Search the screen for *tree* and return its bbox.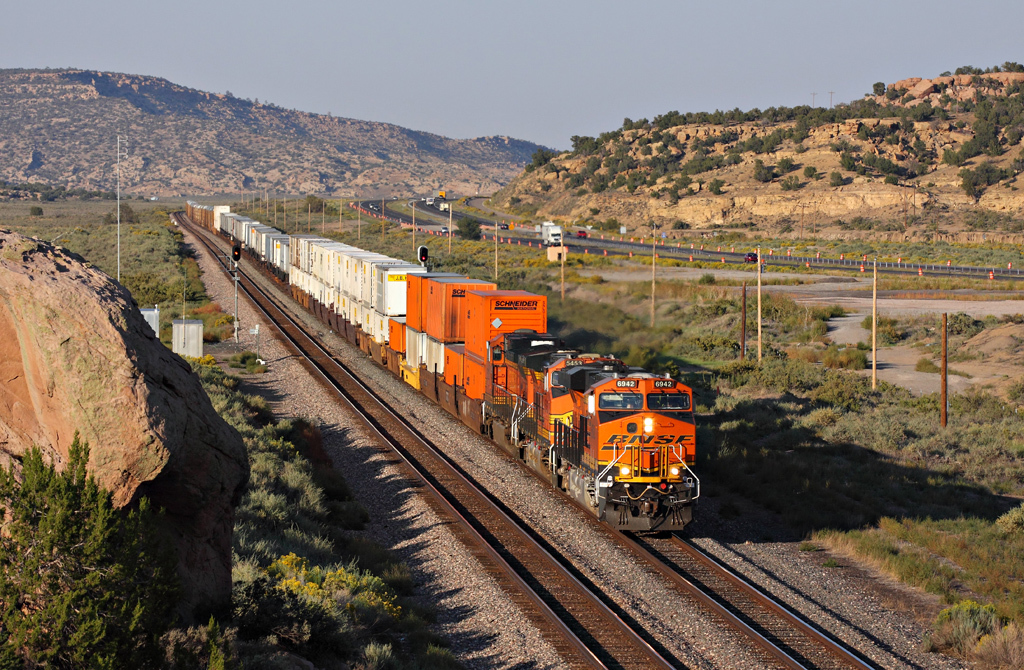
Found: BBox(586, 136, 596, 156).
